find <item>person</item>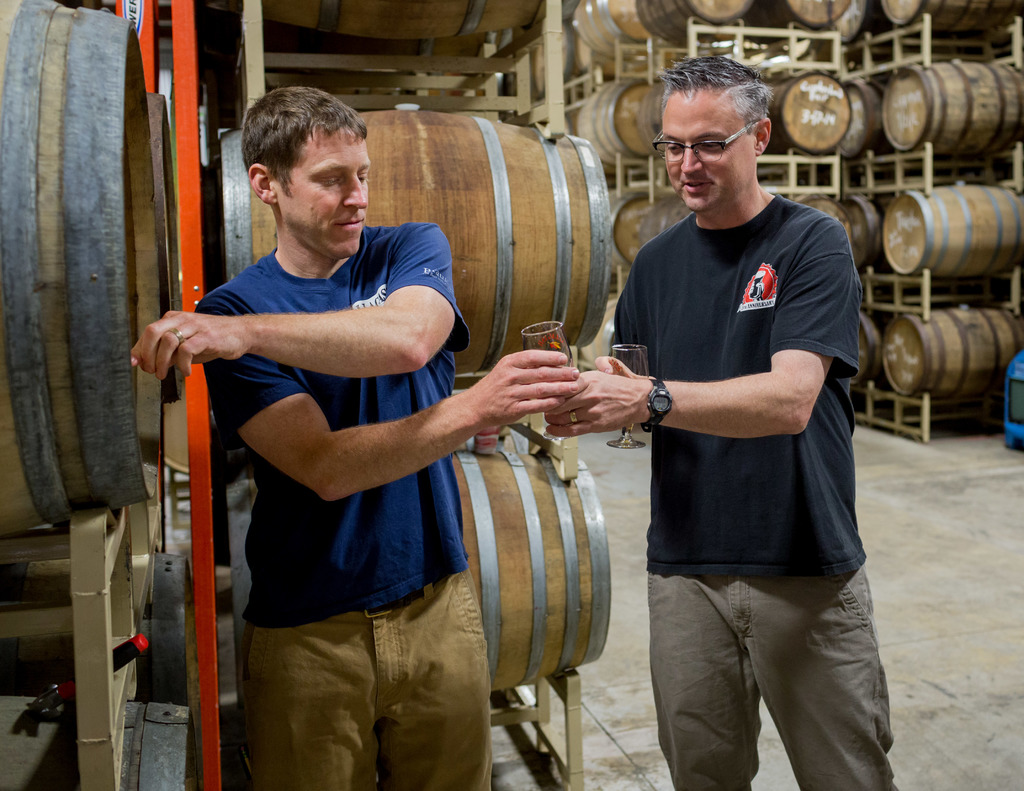
bbox=(611, 30, 890, 790)
